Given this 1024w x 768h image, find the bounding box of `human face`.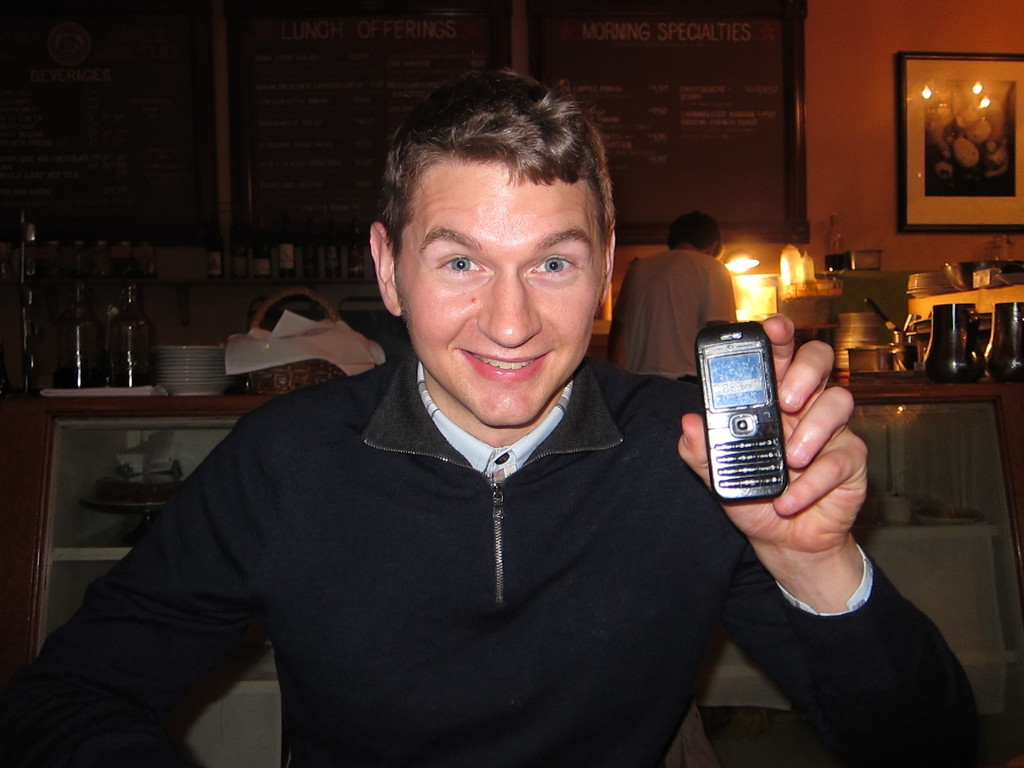
l=396, t=155, r=604, b=426.
